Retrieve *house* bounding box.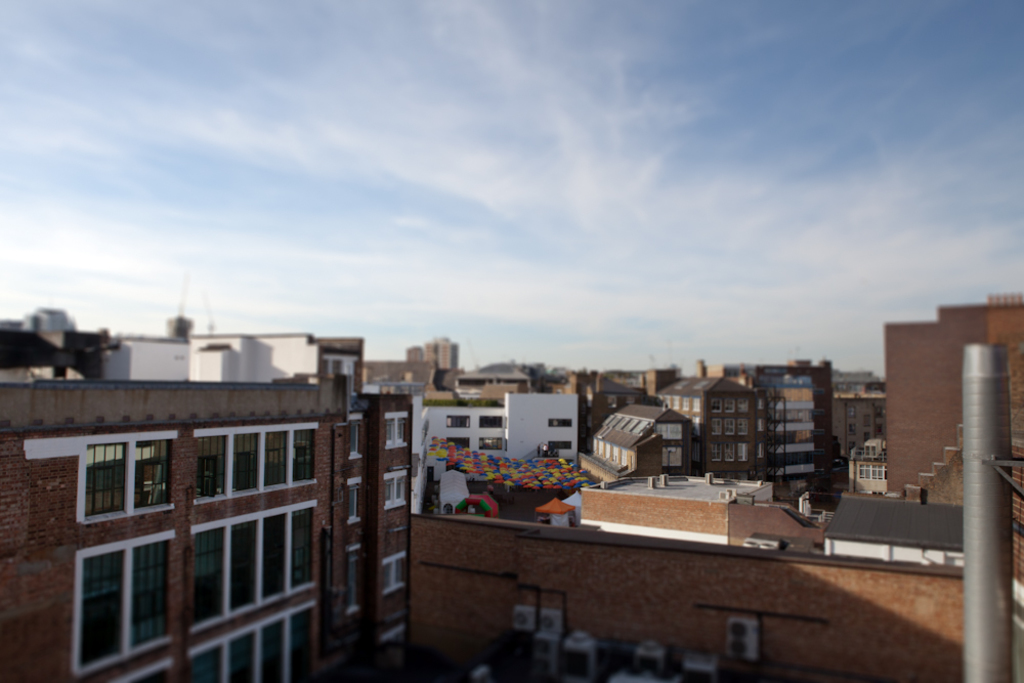
Bounding box: <region>0, 327, 411, 682</region>.
